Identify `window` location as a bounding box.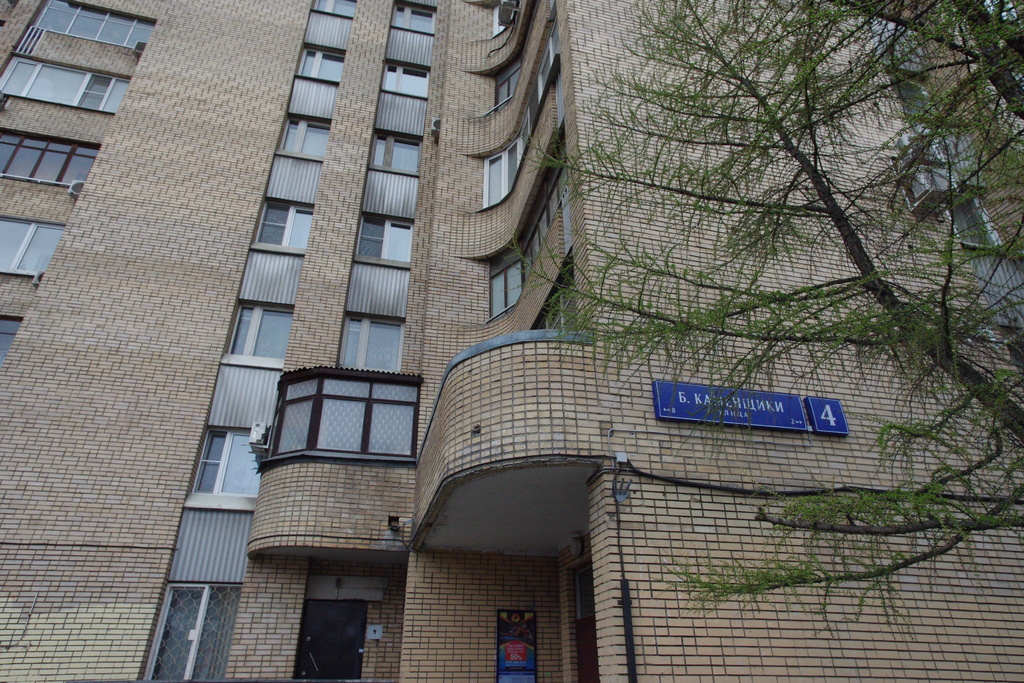
box(380, 59, 430, 101).
